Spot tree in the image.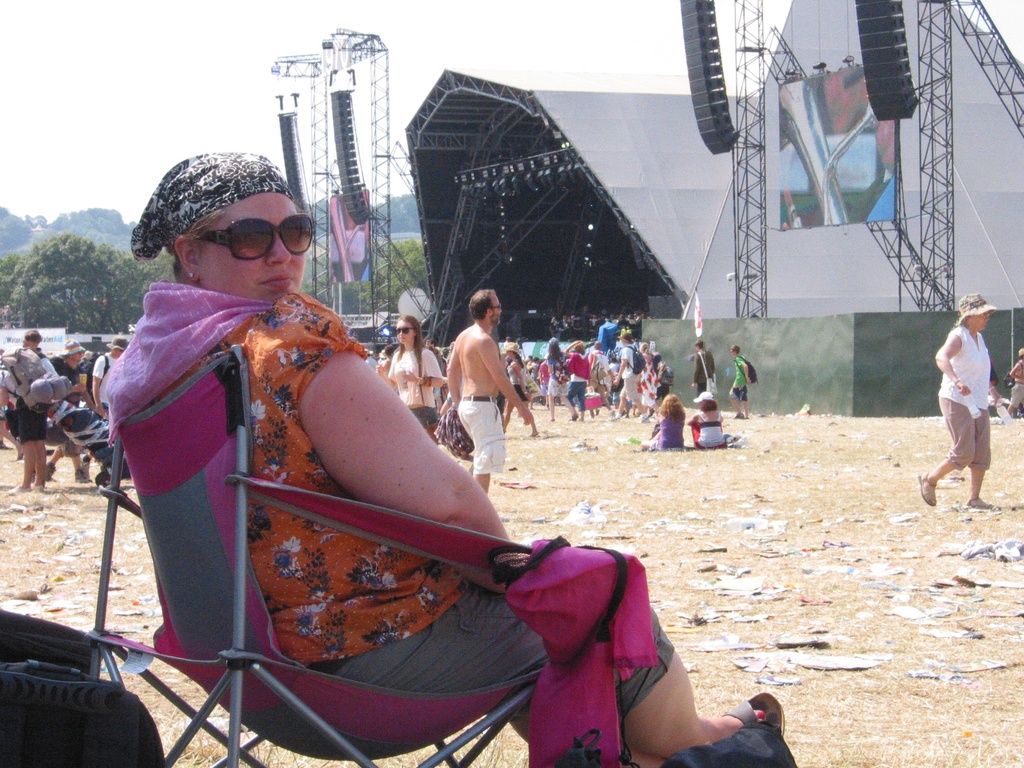
tree found at locate(298, 229, 426, 324).
